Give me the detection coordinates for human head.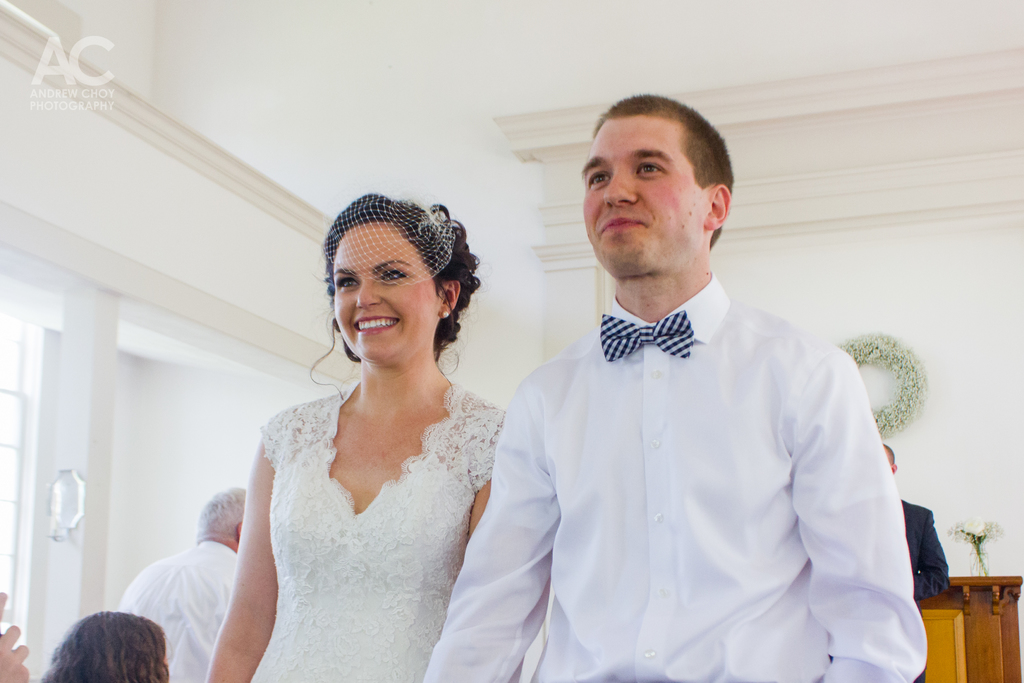
(left=581, top=95, right=736, bottom=278).
